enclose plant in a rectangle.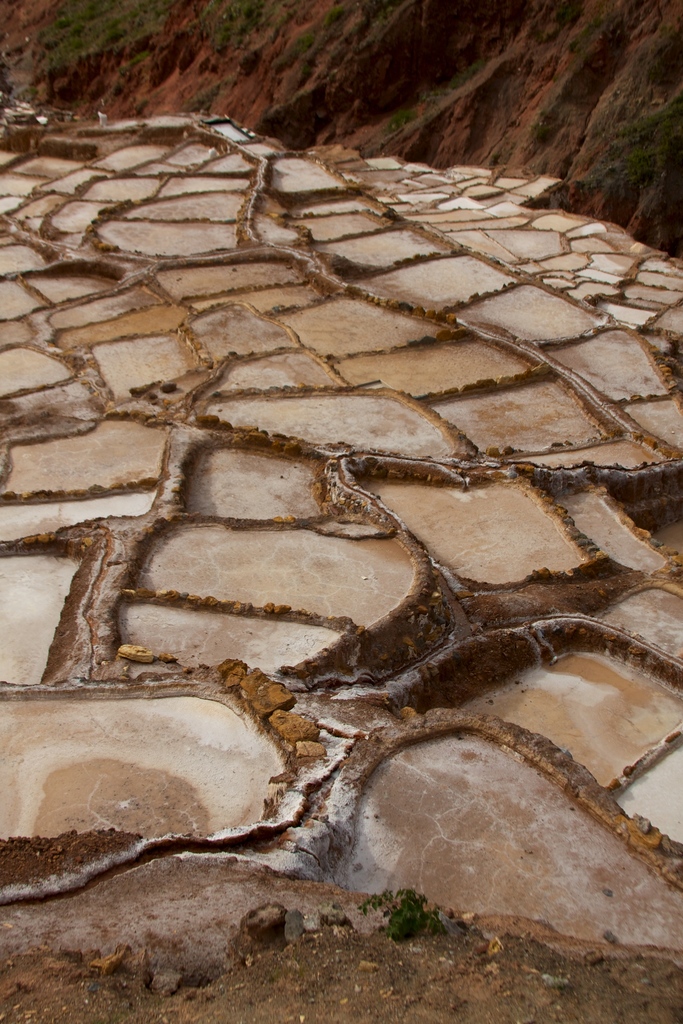
x1=248, y1=14, x2=269, y2=28.
